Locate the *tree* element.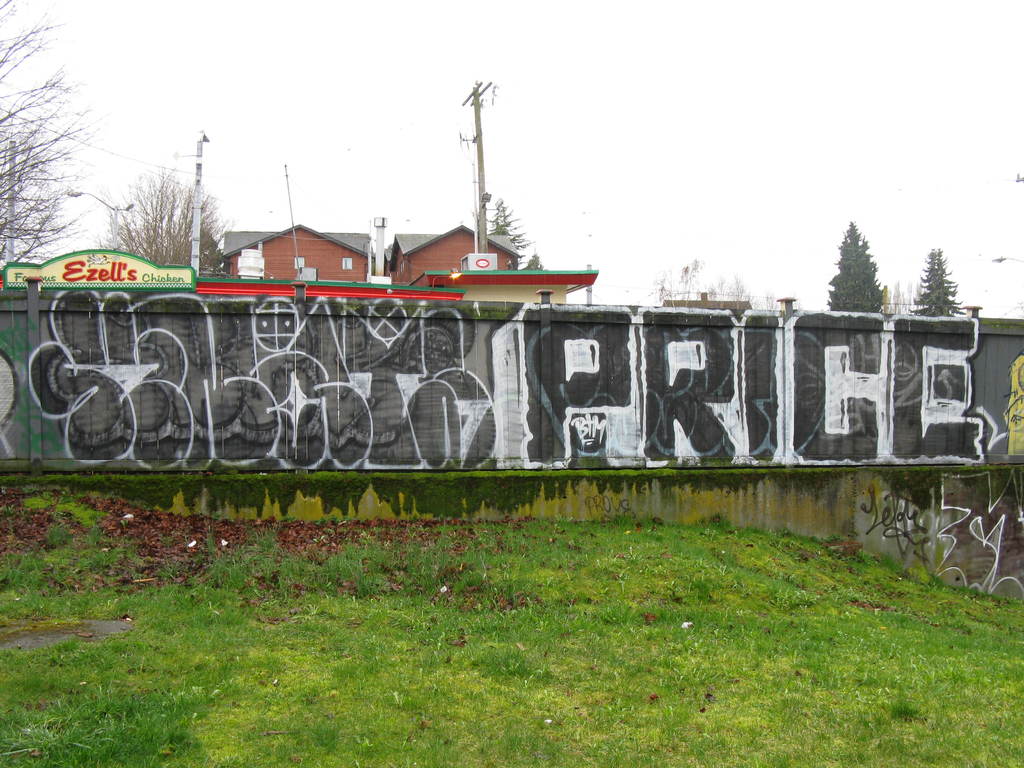
Element bbox: l=906, t=243, r=975, b=326.
